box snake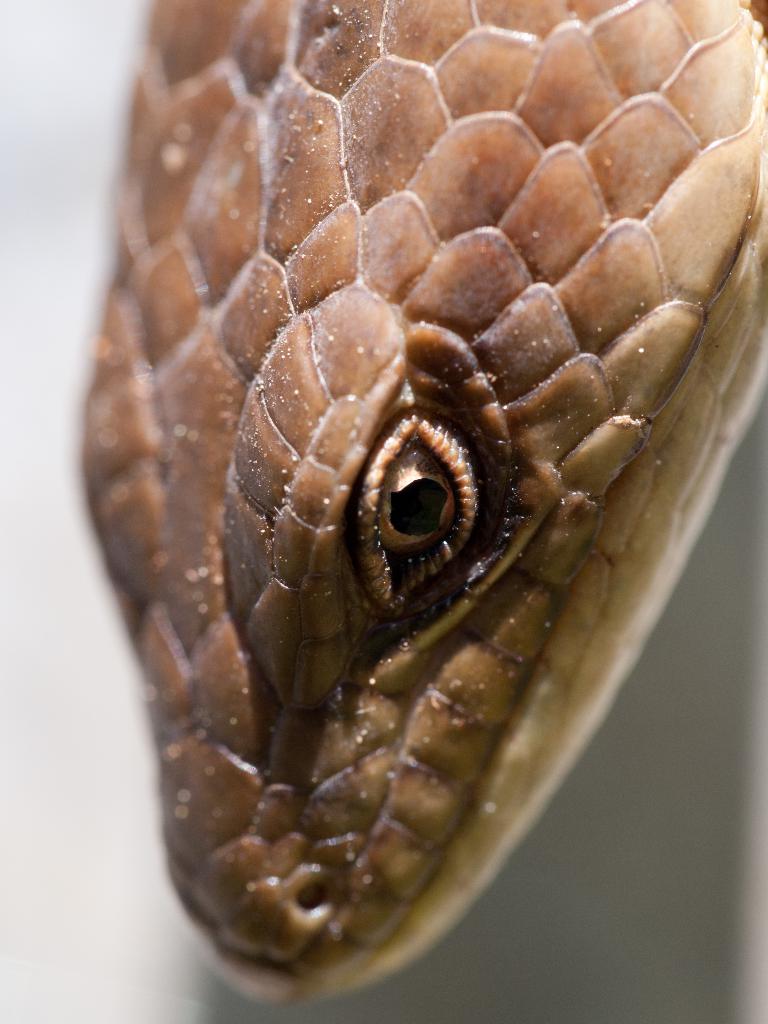
[left=20, top=0, right=767, bottom=991]
